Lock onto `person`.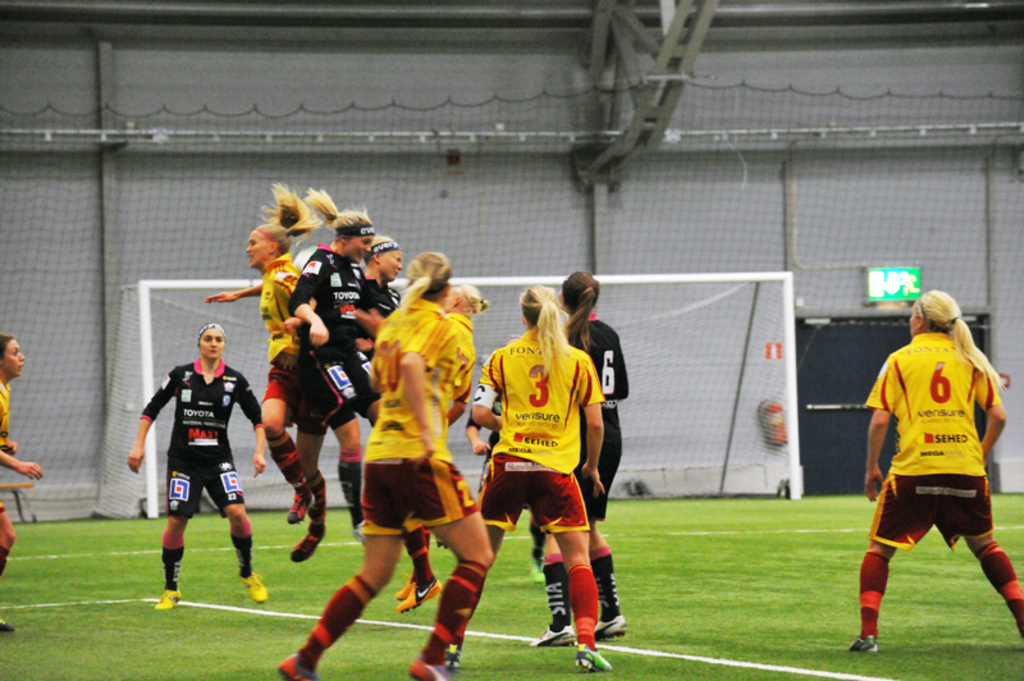
Locked: (431,282,617,671).
